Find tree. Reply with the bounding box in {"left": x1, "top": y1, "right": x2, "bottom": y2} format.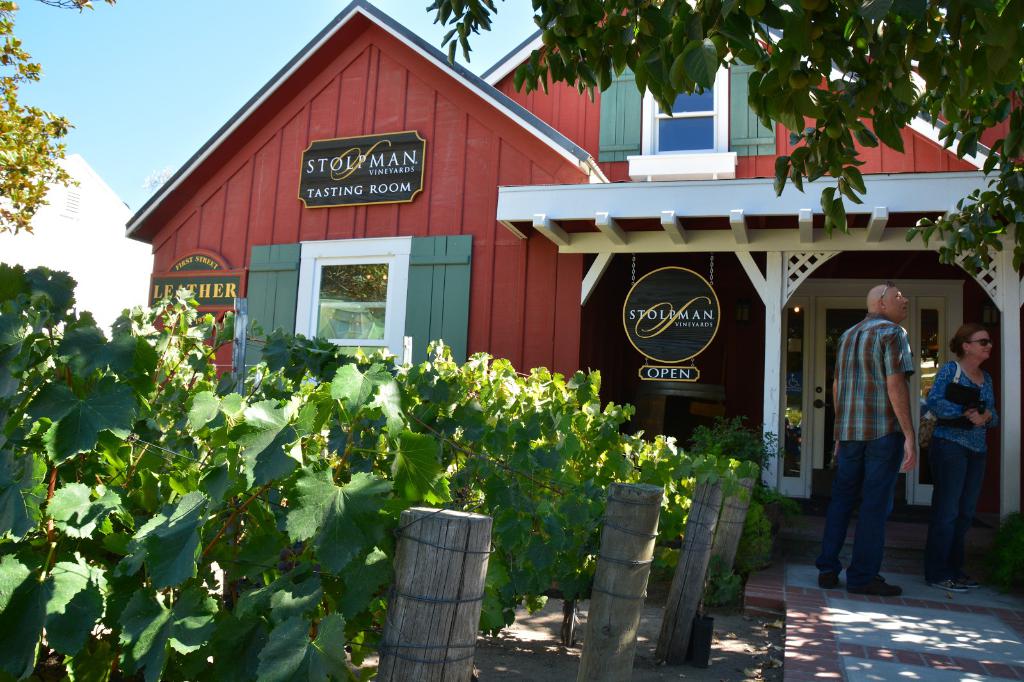
{"left": 0, "top": 0, "right": 110, "bottom": 230}.
